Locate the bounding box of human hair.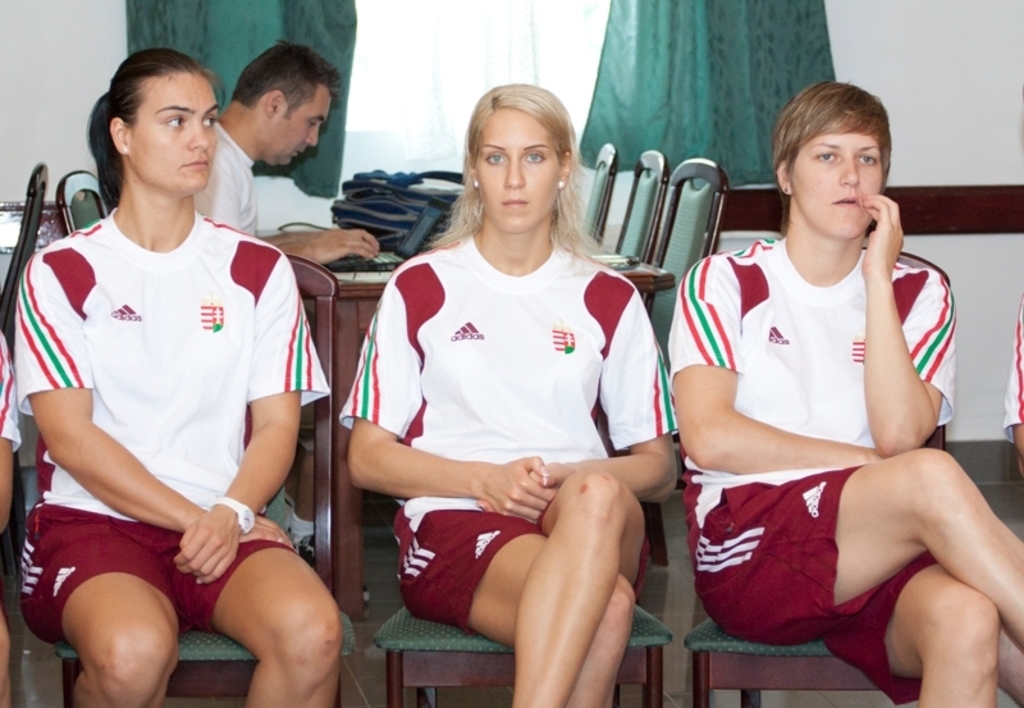
Bounding box: 82, 41, 207, 216.
